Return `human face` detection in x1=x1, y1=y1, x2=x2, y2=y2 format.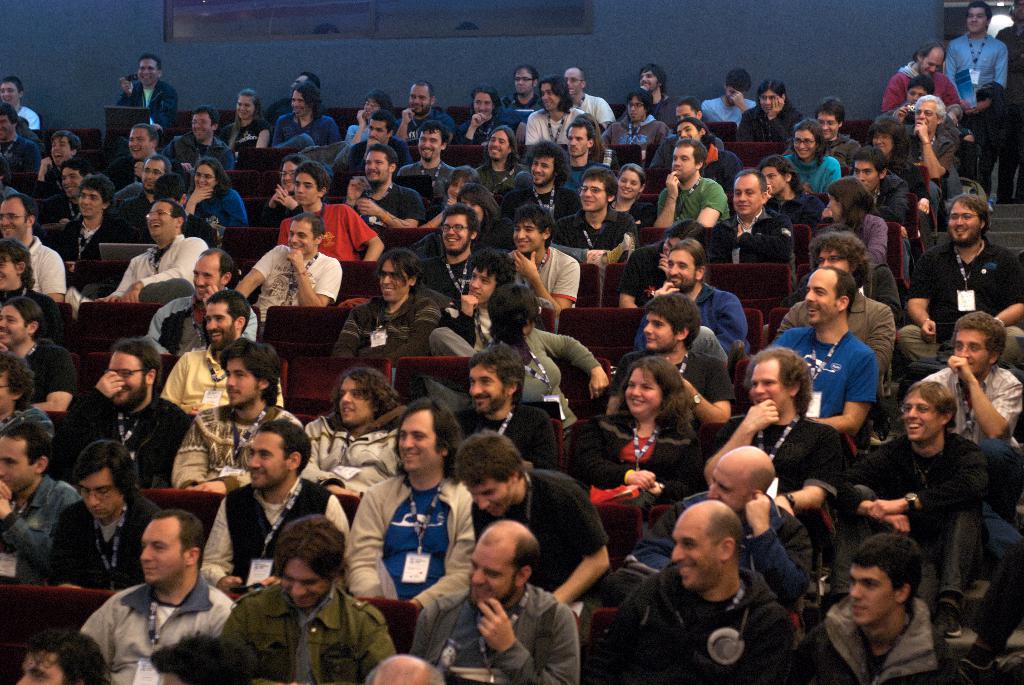
x1=459, y1=269, x2=499, y2=307.
